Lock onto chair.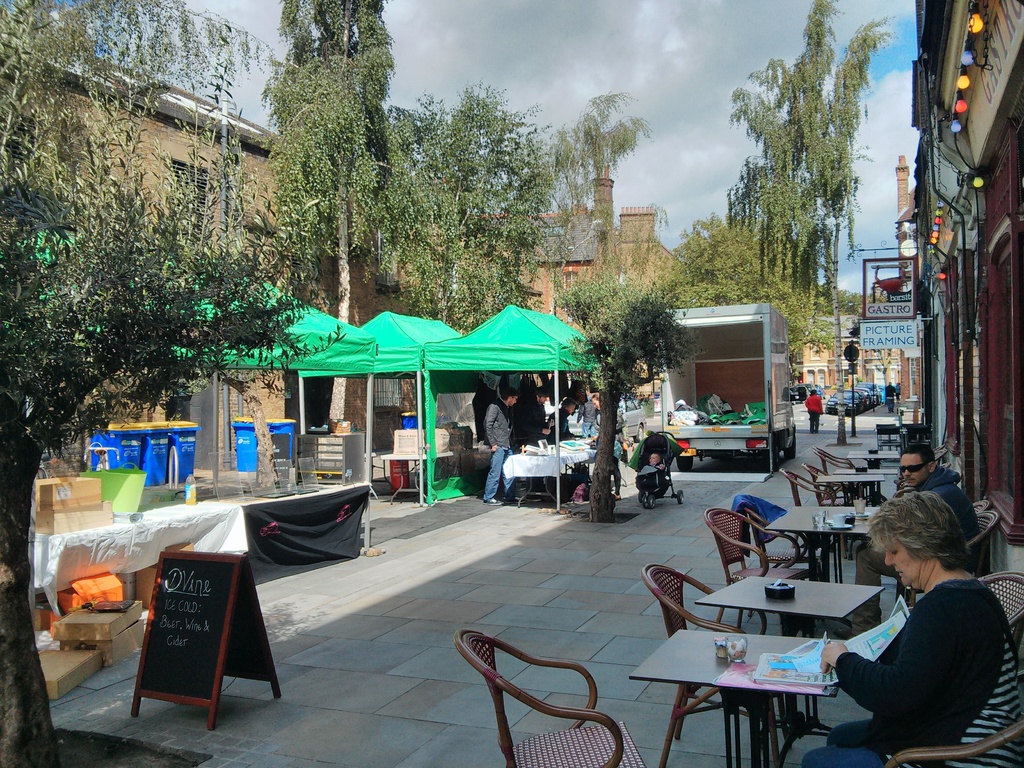
Locked: <box>879,680,1023,767</box>.
